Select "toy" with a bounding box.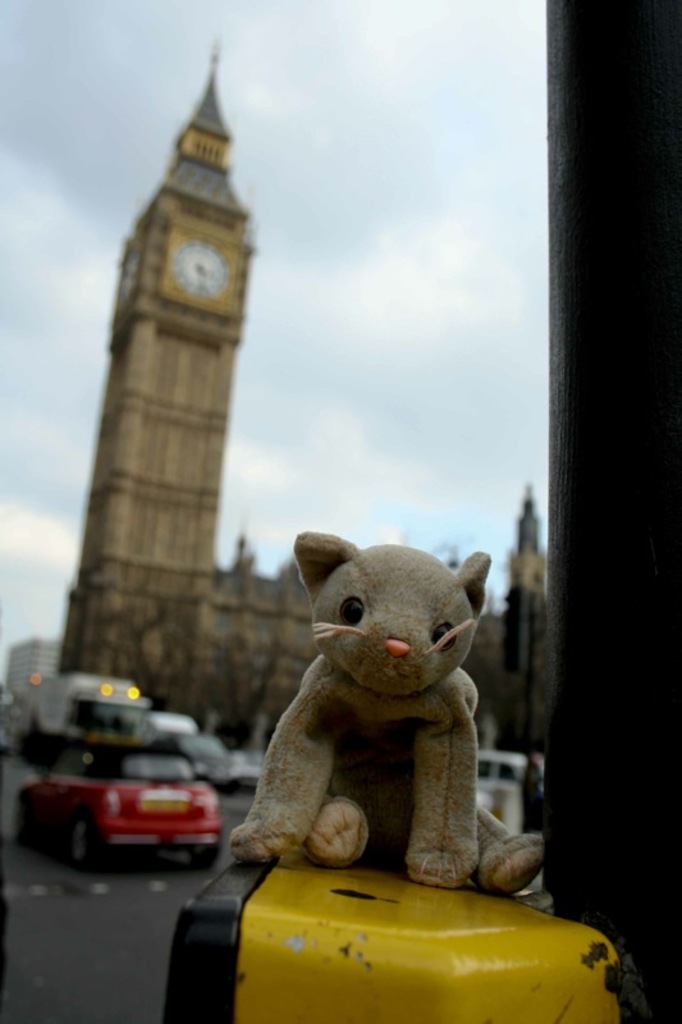
[left=223, top=534, right=543, bottom=904].
